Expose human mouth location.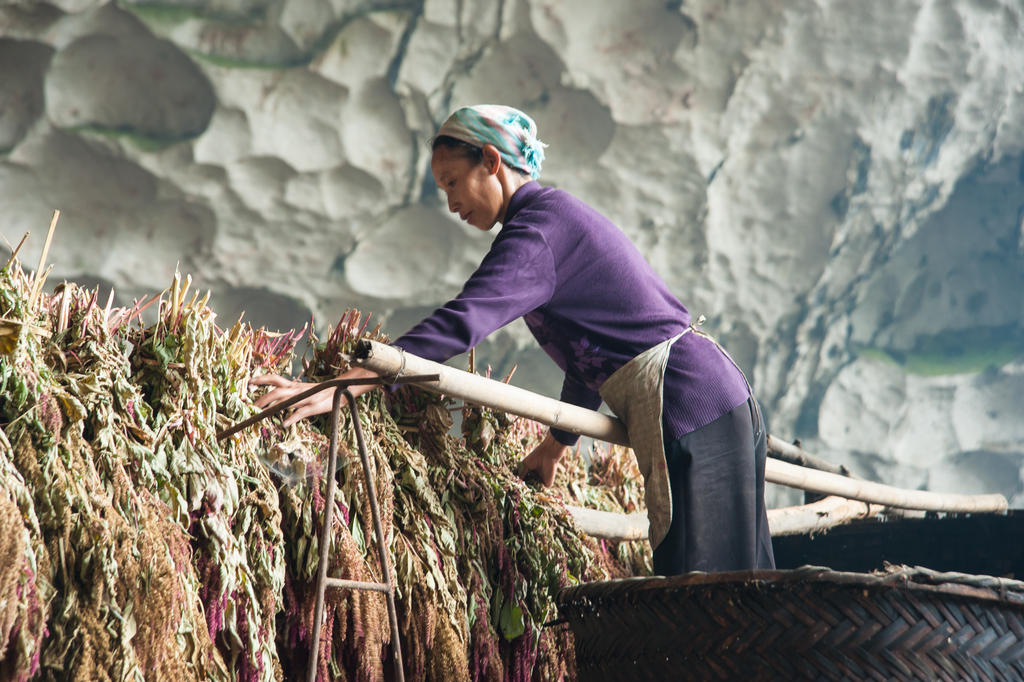
Exposed at {"left": 458, "top": 210, "right": 474, "bottom": 224}.
